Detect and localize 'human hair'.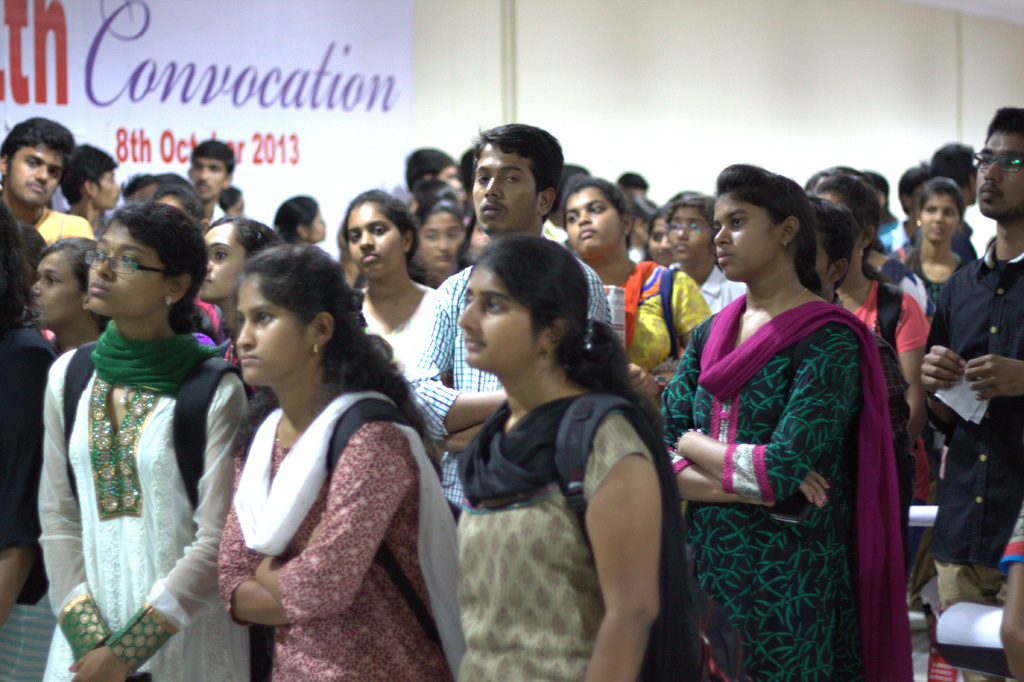
Localized at 471,227,667,444.
